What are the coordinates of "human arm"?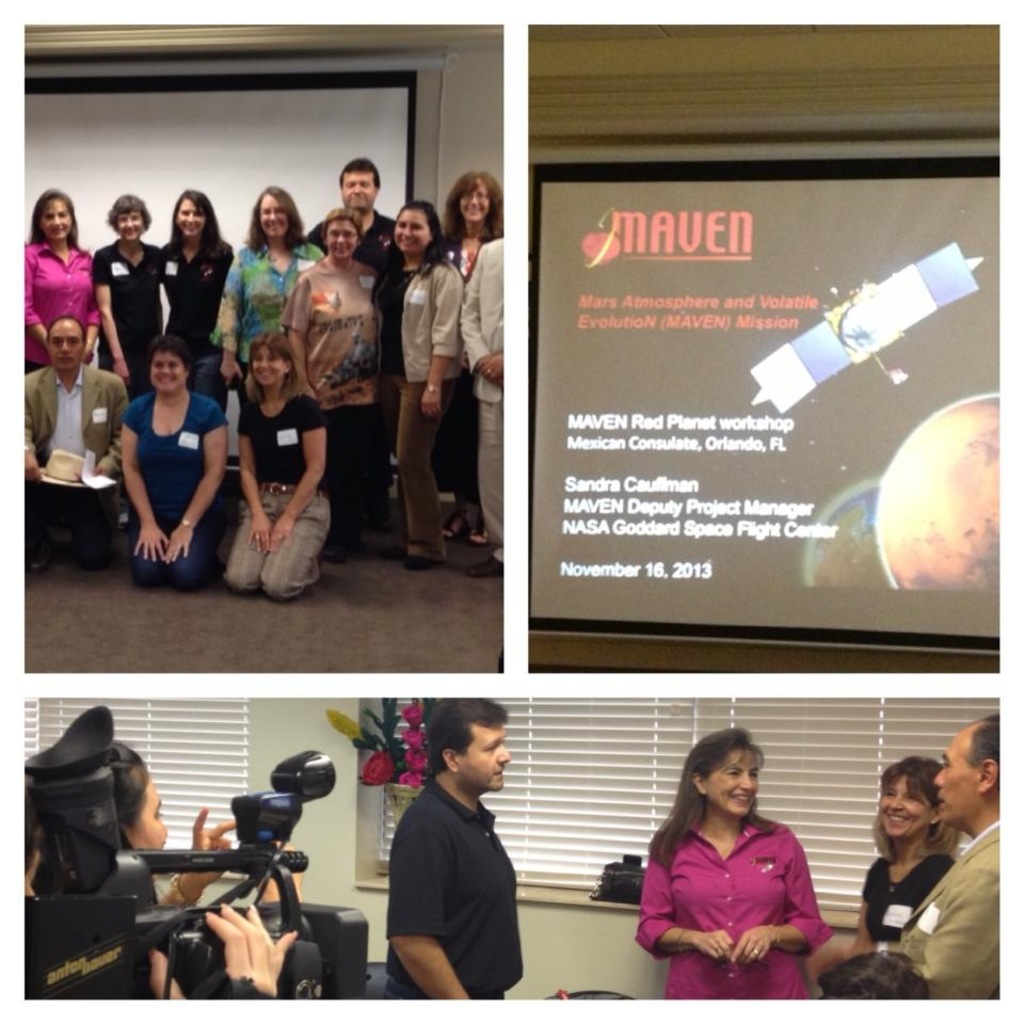
bbox(22, 246, 49, 345).
